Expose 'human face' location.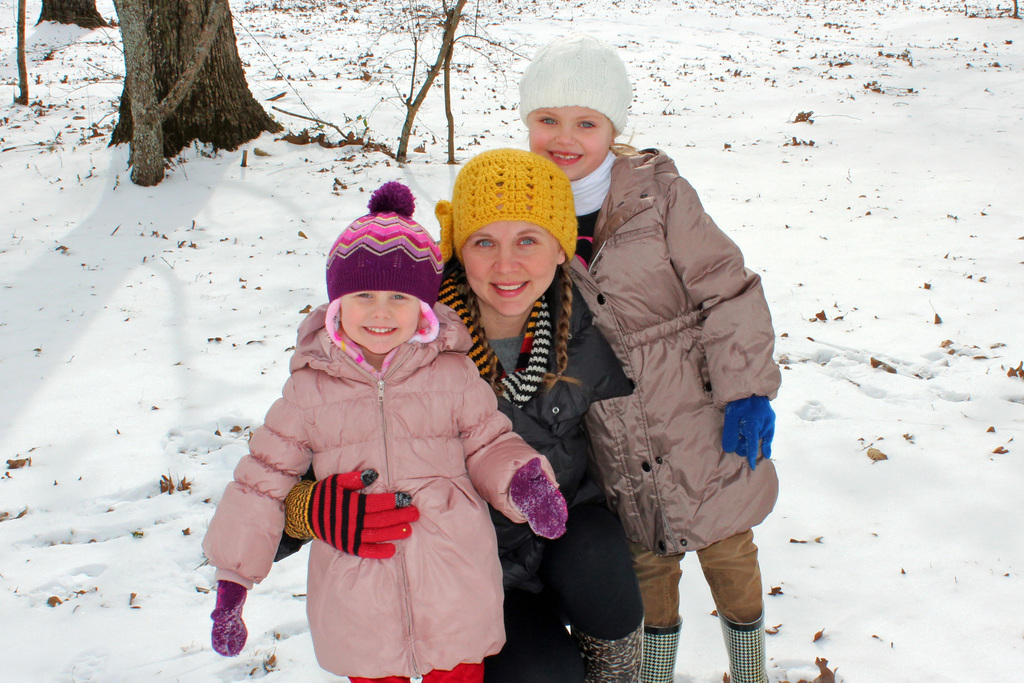
Exposed at Rect(461, 179, 555, 317).
